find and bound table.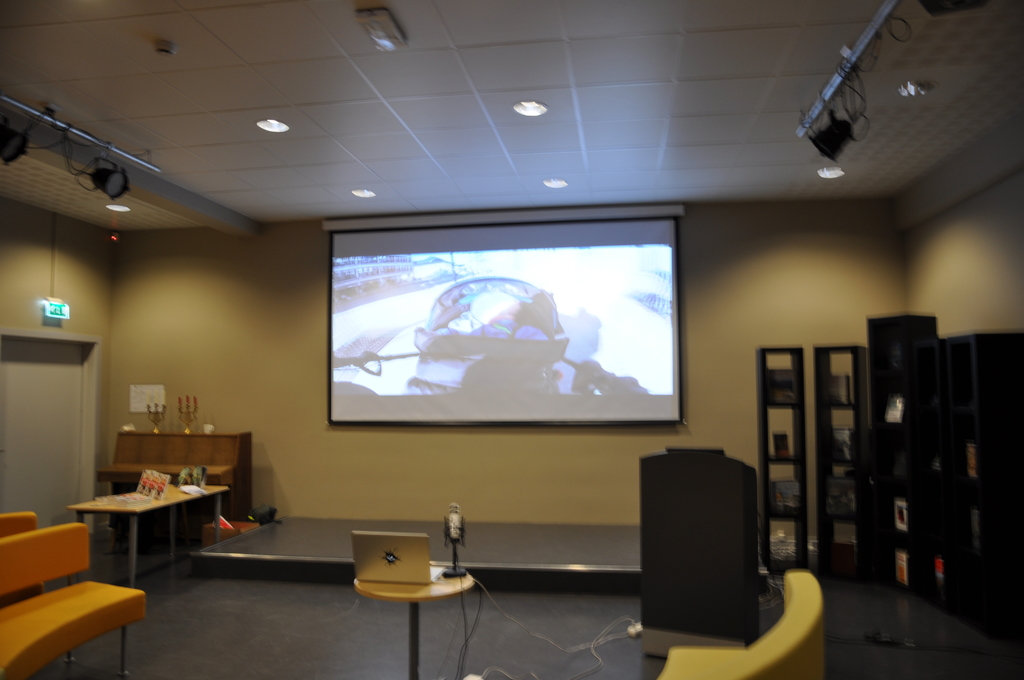
Bound: bbox(354, 528, 479, 679).
